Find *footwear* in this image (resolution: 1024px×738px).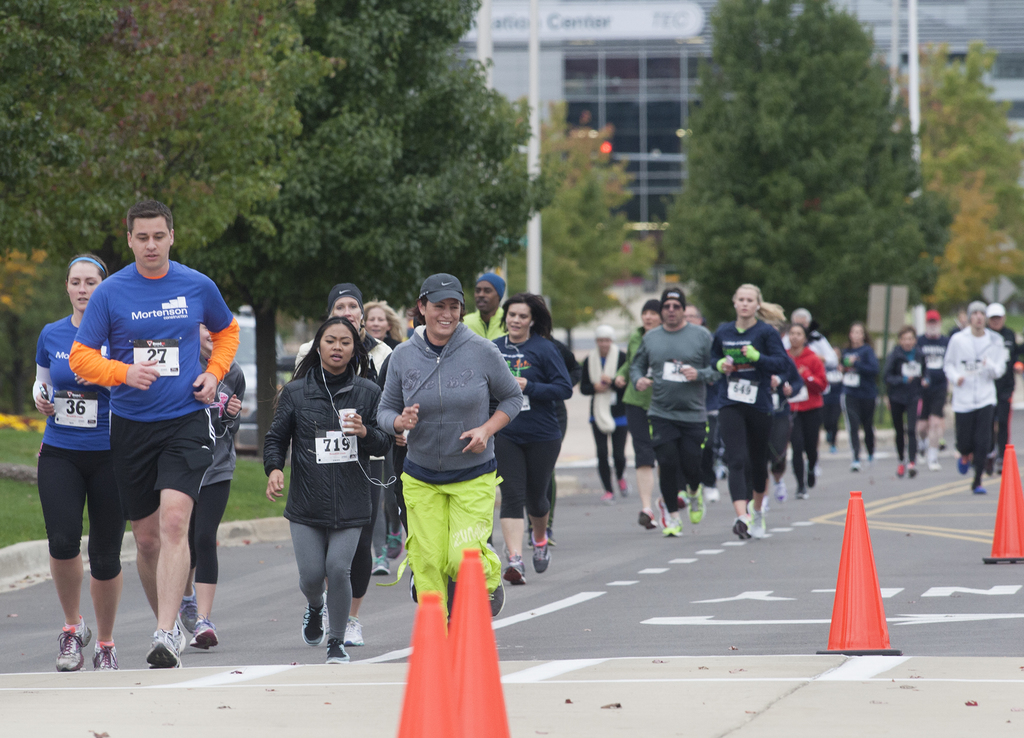
[x1=385, y1=533, x2=403, y2=559].
